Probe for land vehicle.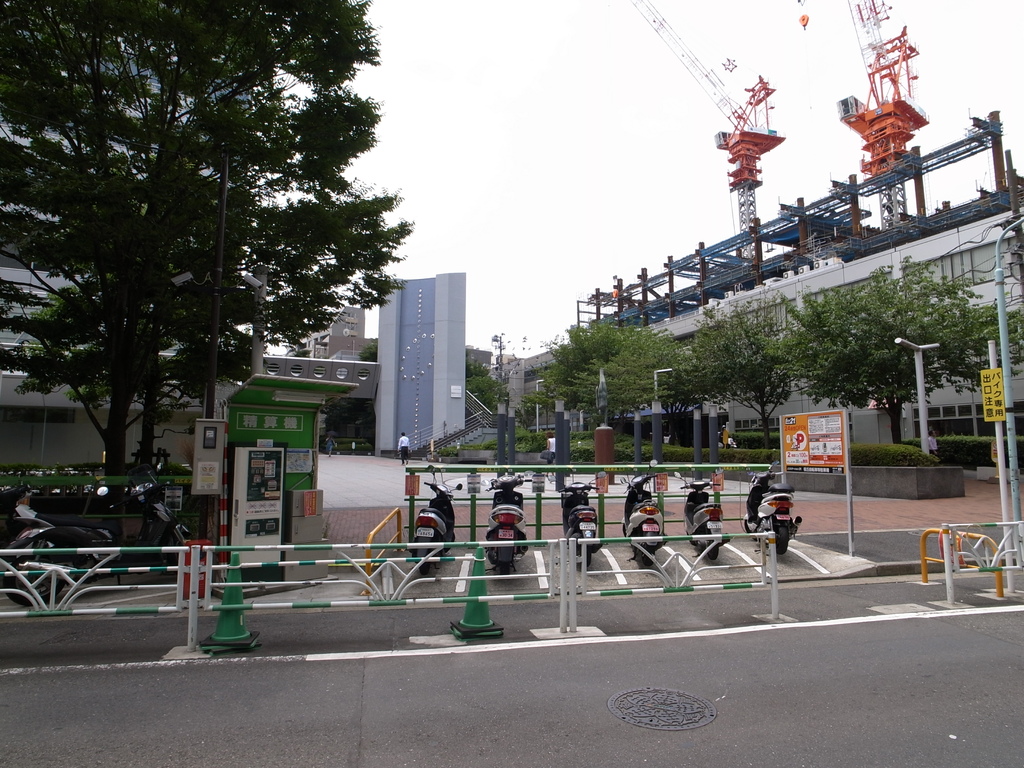
Probe result: {"x1": 0, "y1": 463, "x2": 204, "y2": 610}.
